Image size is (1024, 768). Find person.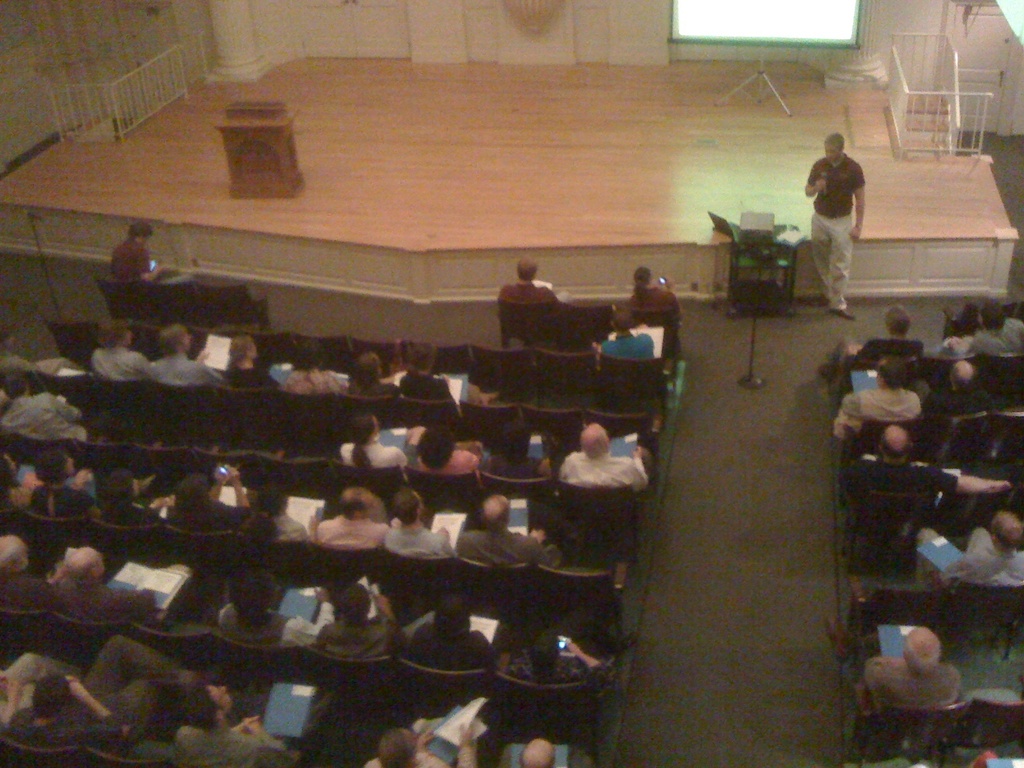
<box>108,219,196,284</box>.
